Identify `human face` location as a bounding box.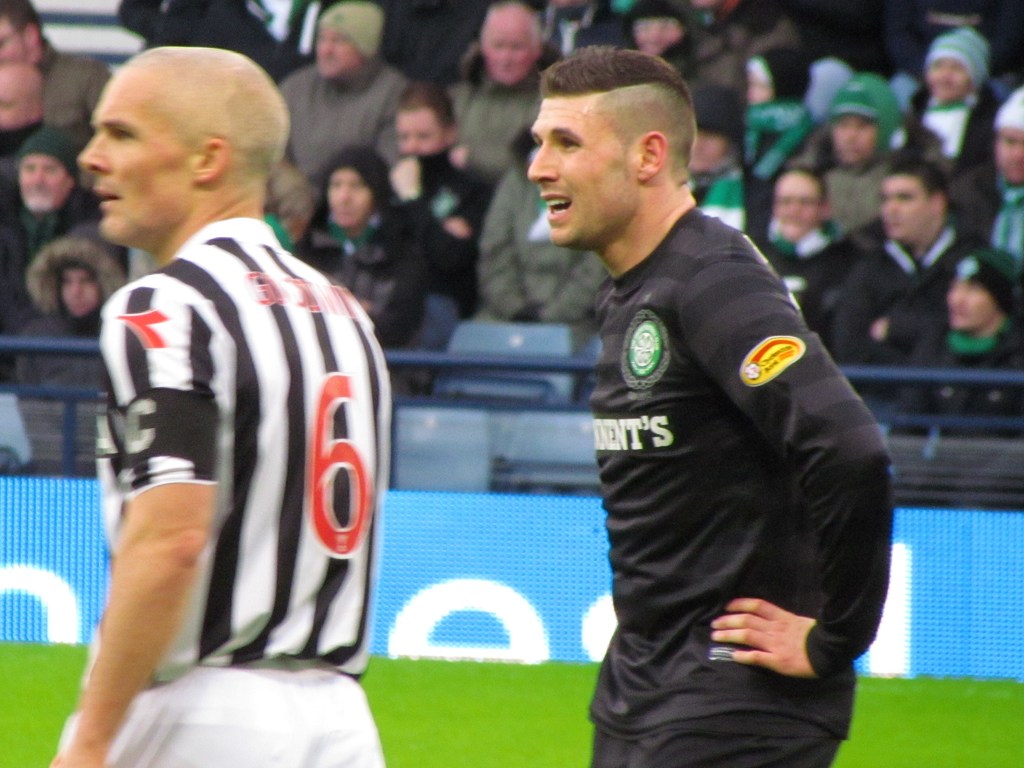
x1=532 y1=98 x2=644 y2=237.
